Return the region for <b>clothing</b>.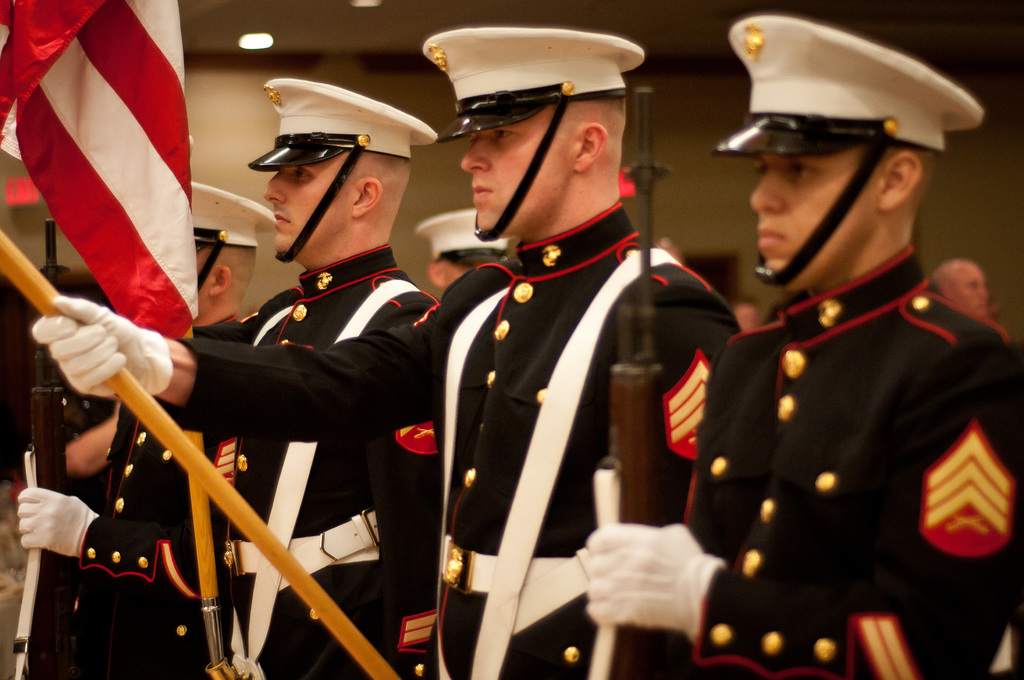
box(195, 233, 445, 679).
